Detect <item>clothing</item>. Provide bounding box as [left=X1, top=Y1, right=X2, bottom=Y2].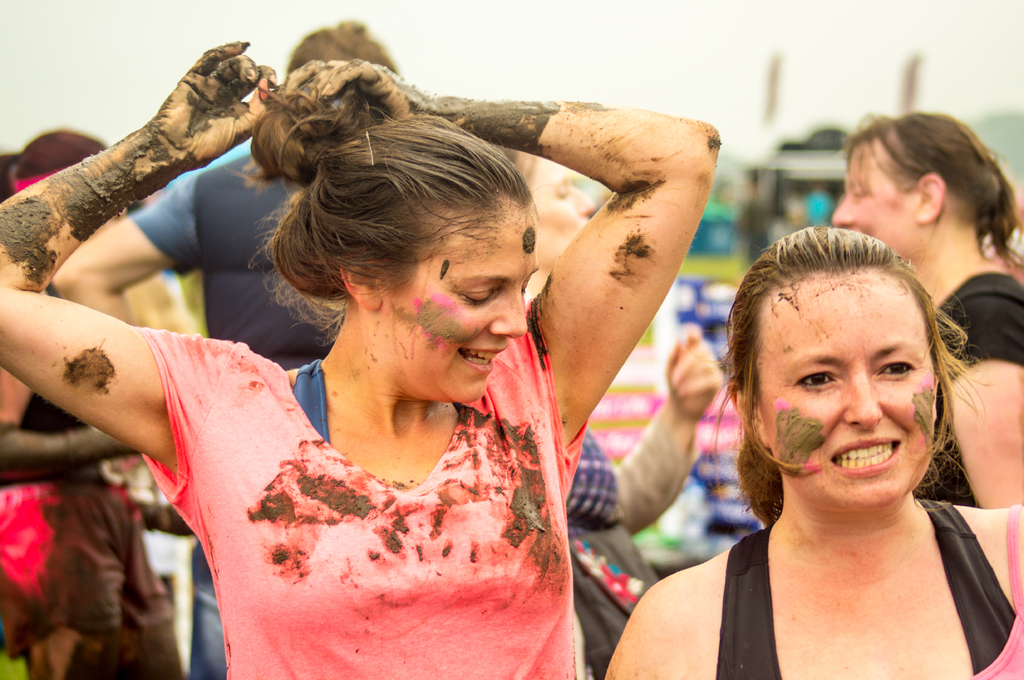
[left=0, top=381, right=181, bottom=679].
